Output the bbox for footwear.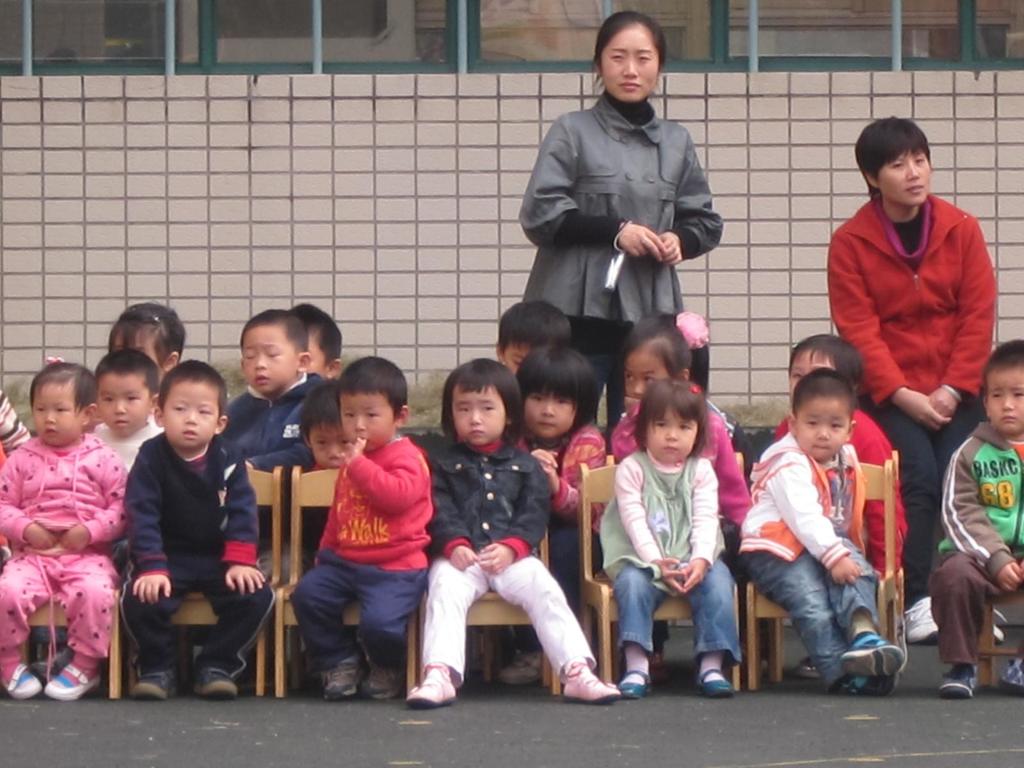
l=356, t=657, r=404, b=703.
